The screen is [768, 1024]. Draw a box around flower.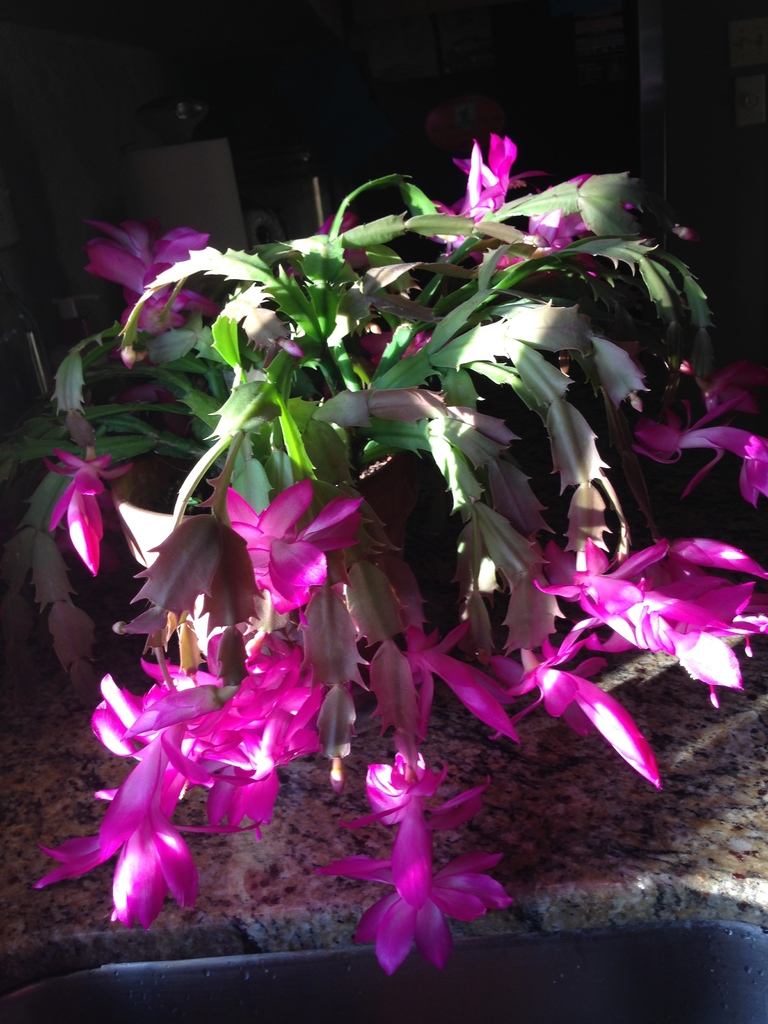
x1=495 y1=637 x2=662 y2=784.
